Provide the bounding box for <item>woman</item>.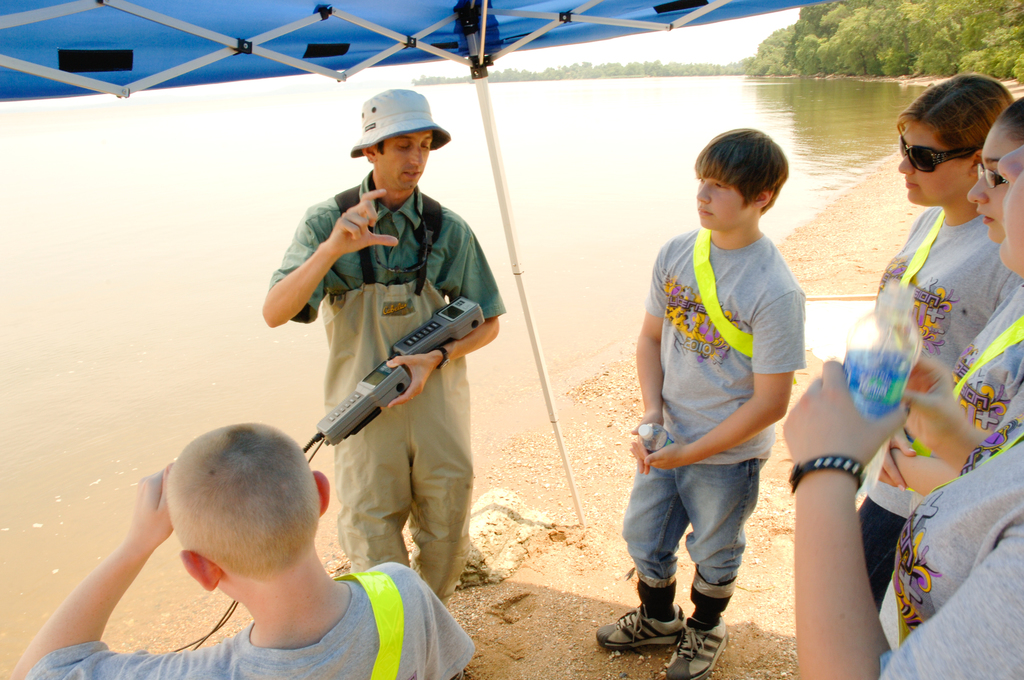
(left=770, top=349, right=1023, bottom=679).
